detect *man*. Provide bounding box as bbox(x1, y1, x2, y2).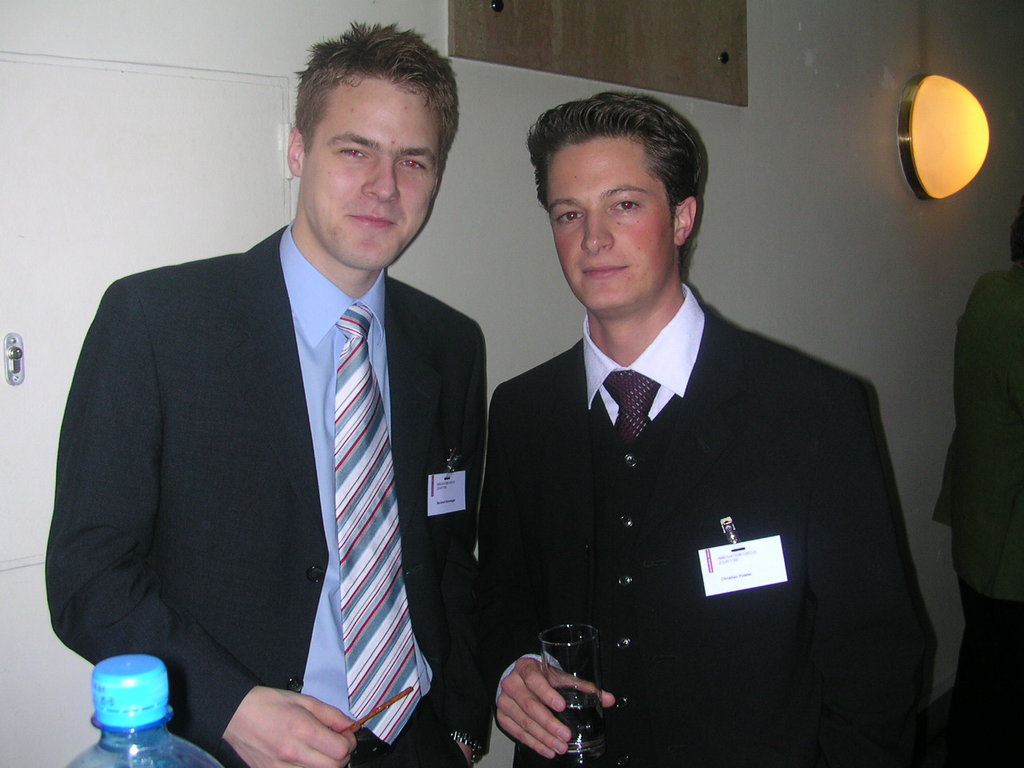
bbox(474, 90, 939, 767).
